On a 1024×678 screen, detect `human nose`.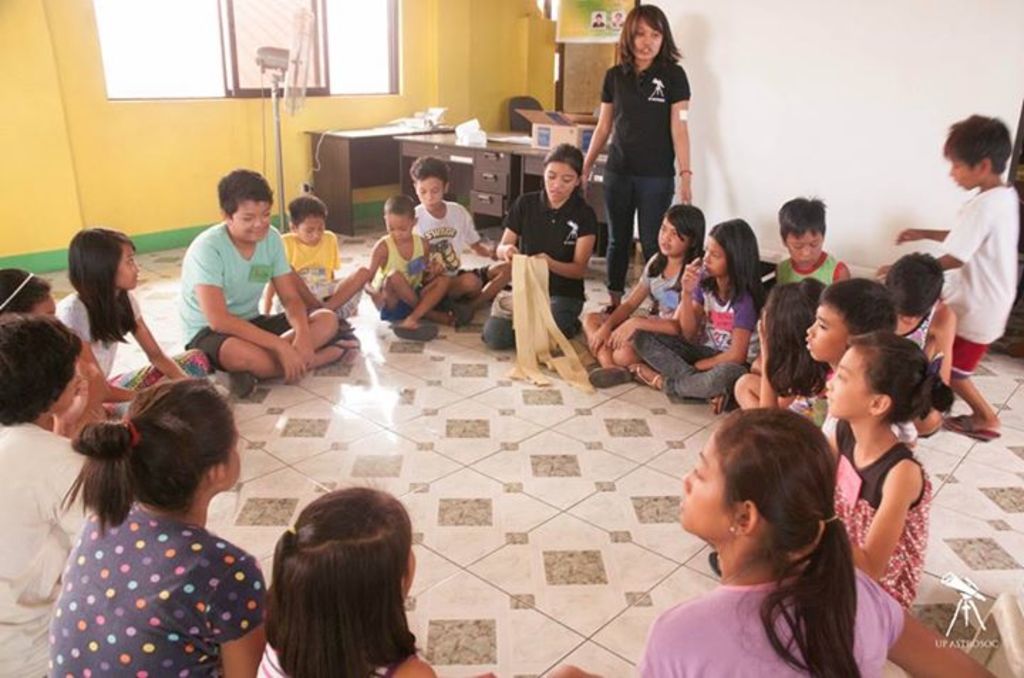
box=[825, 372, 838, 387].
